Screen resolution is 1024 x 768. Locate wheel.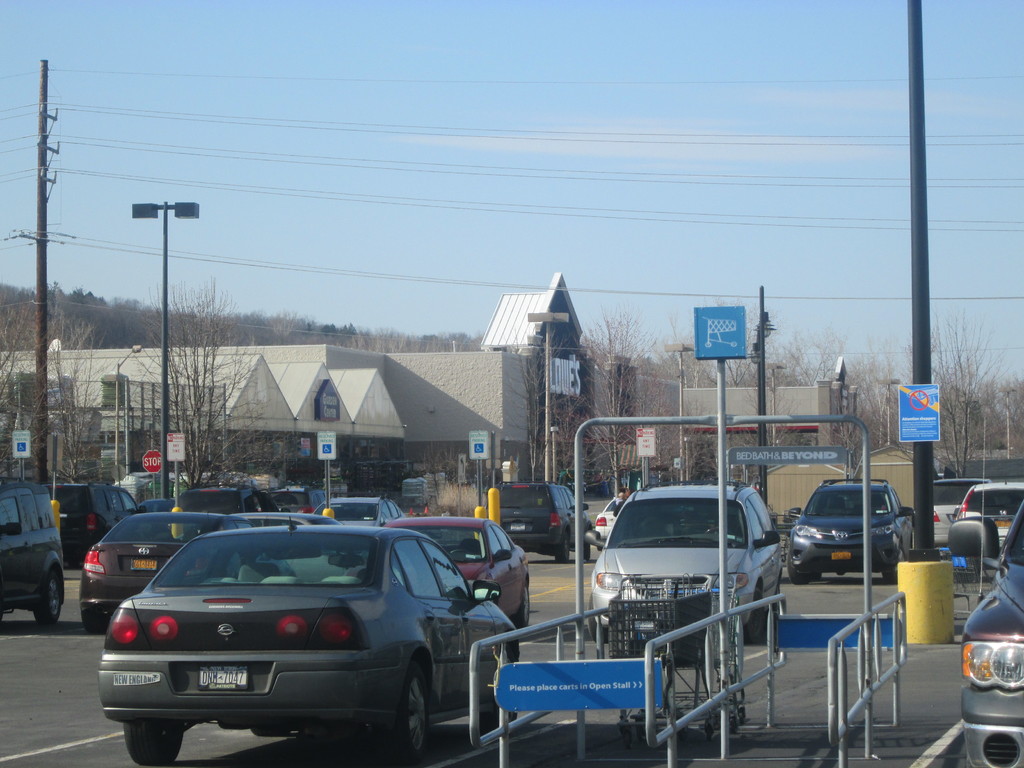
box(553, 532, 570, 563).
